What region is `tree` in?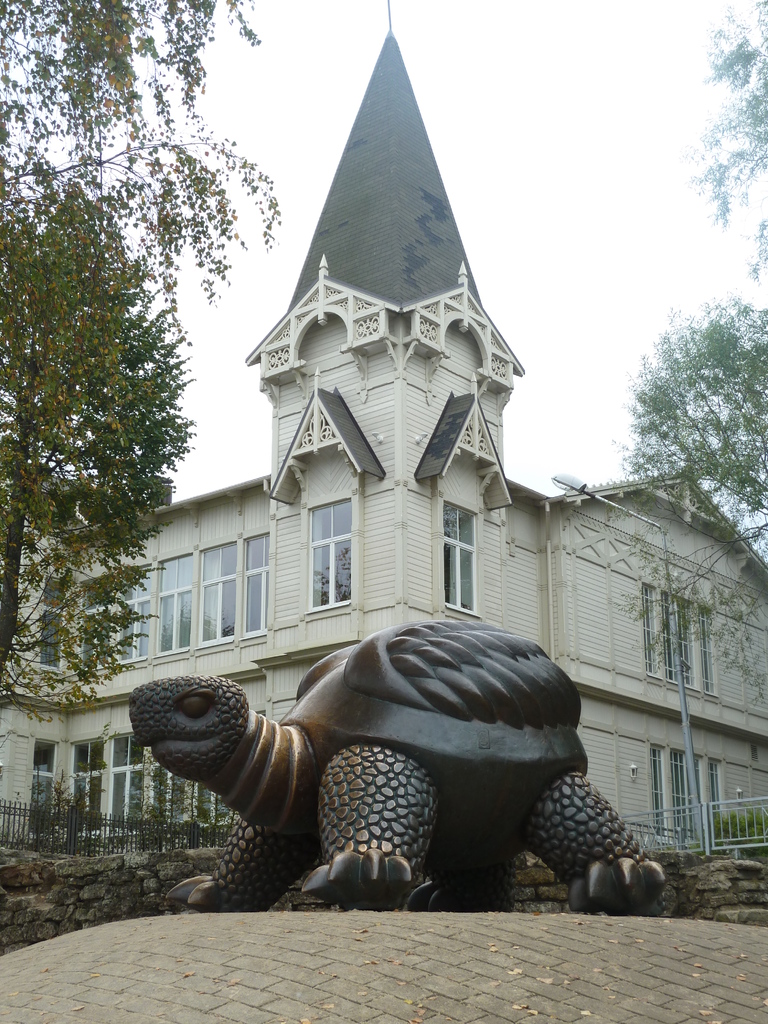
detection(27, 757, 97, 859).
